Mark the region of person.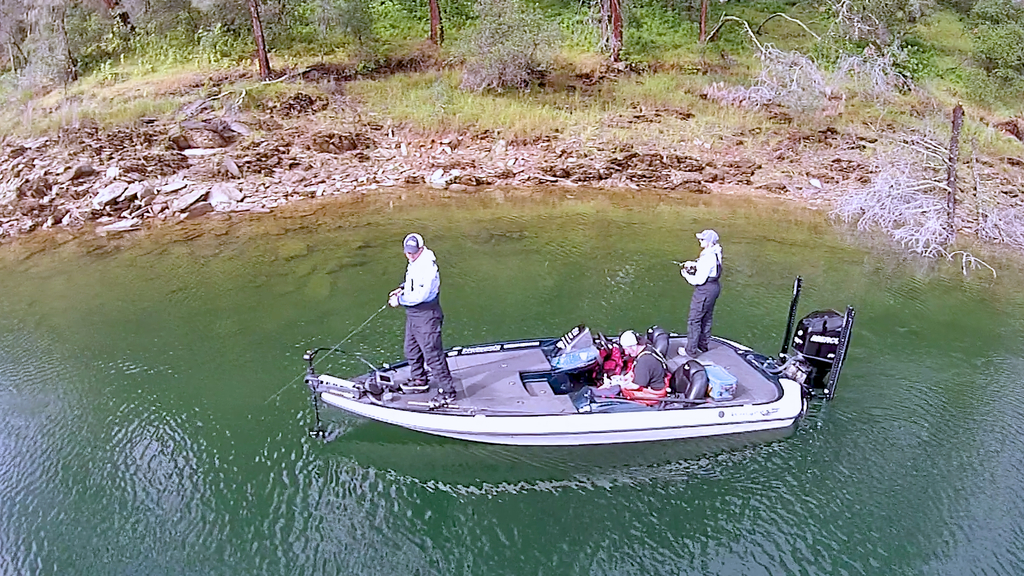
Region: locate(605, 333, 668, 401).
